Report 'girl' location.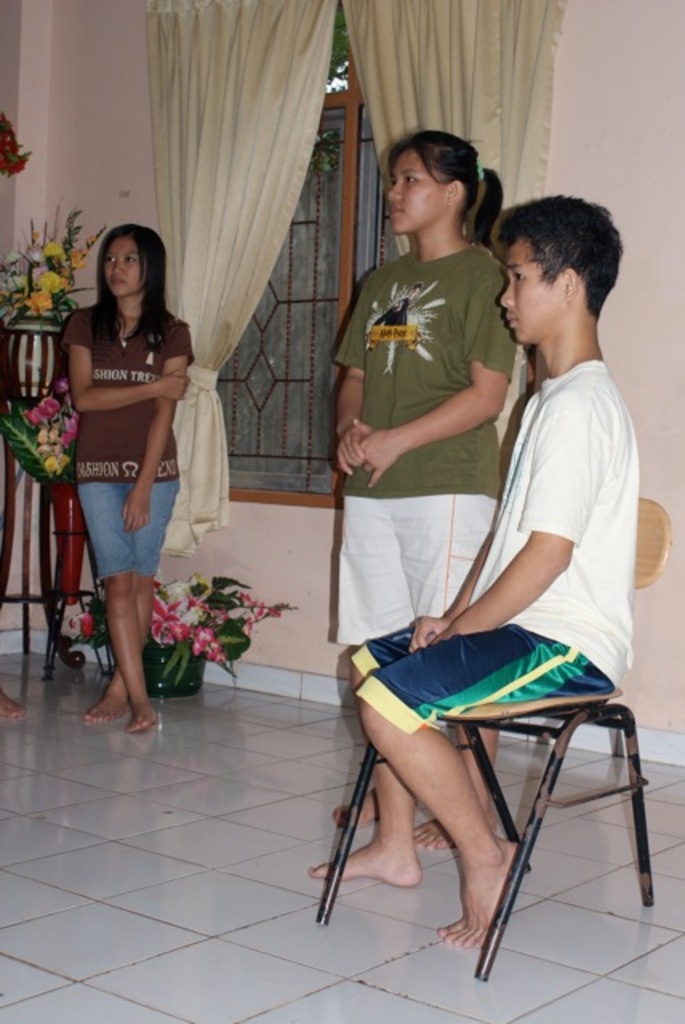
Report: x1=66 y1=227 x2=186 y2=720.
